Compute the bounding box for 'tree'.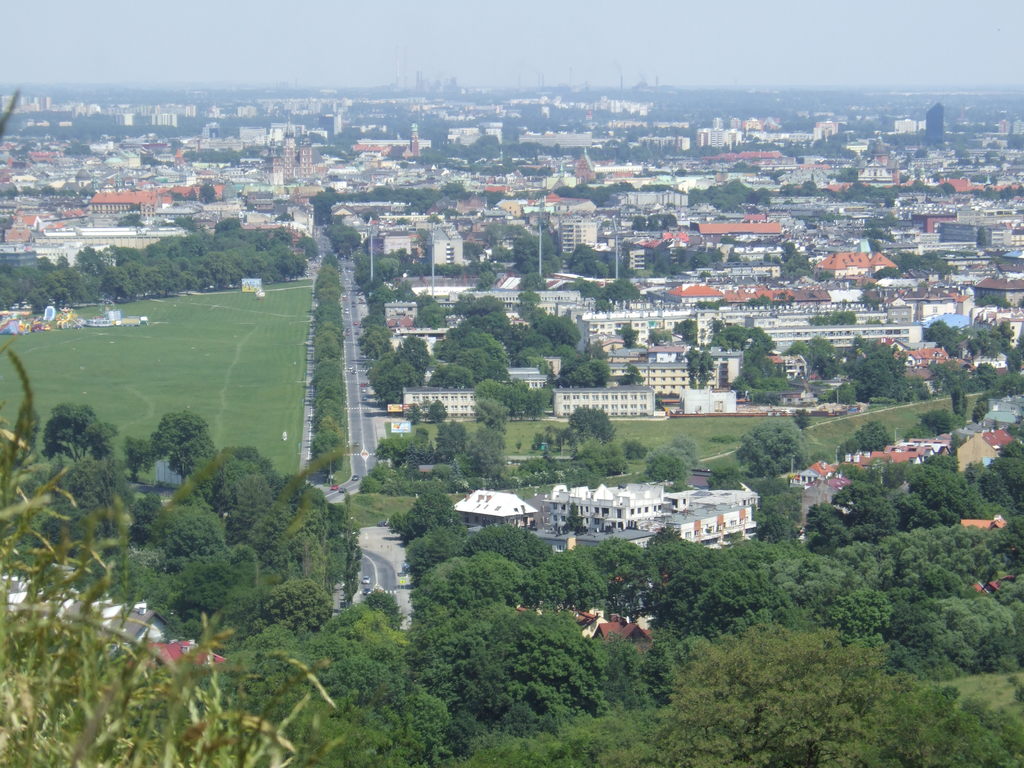
456/586/607/708.
